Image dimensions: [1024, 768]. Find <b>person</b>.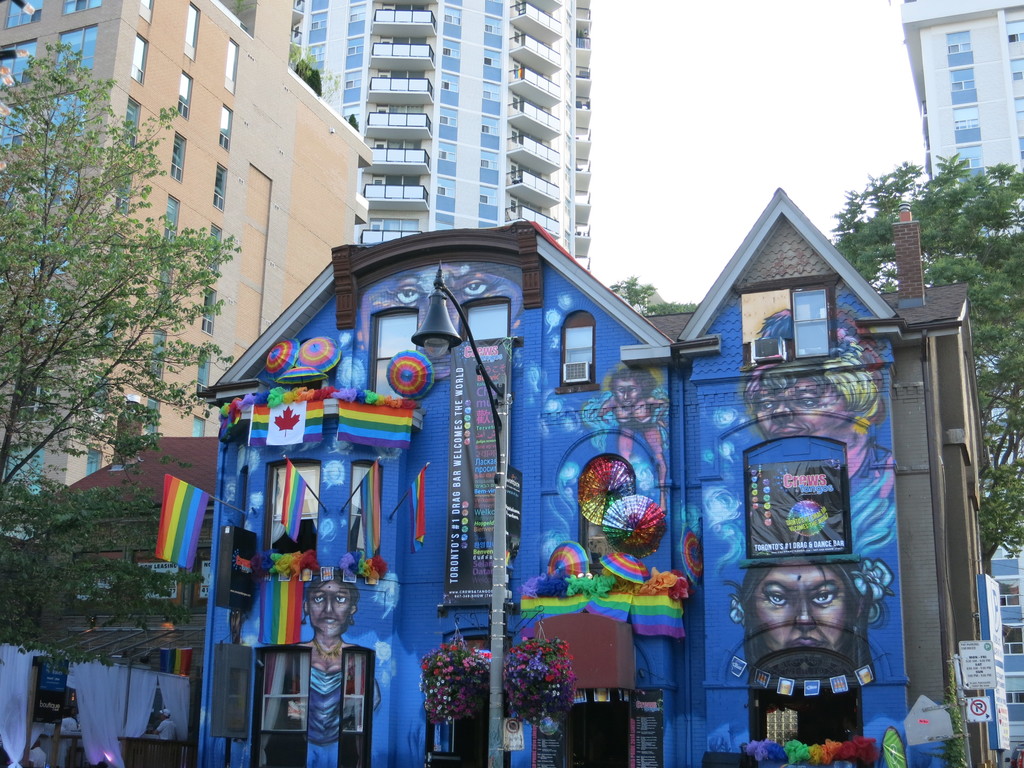
left=590, top=364, right=678, bottom=520.
